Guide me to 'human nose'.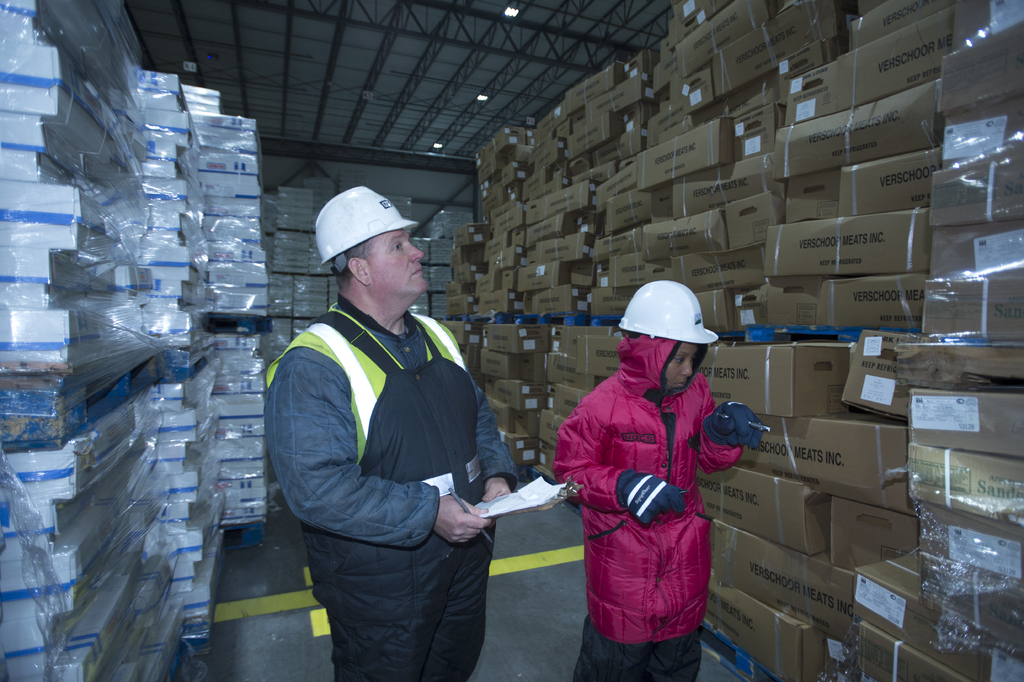
Guidance: x1=680, y1=360, x2=694, y2=379.
